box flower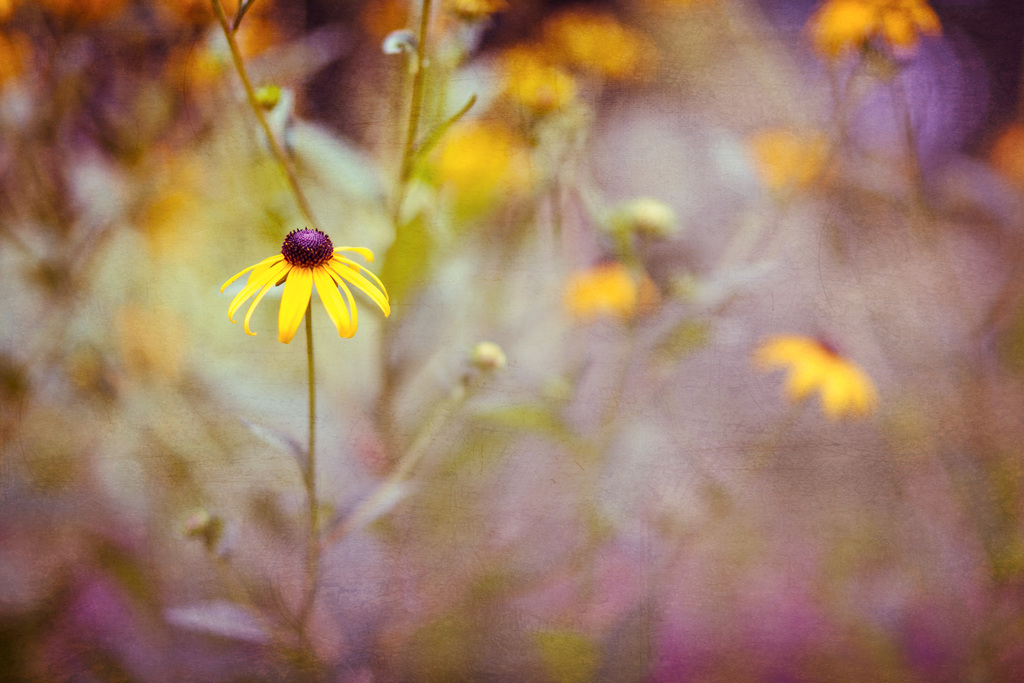
box(801, 0, 939, 64)
